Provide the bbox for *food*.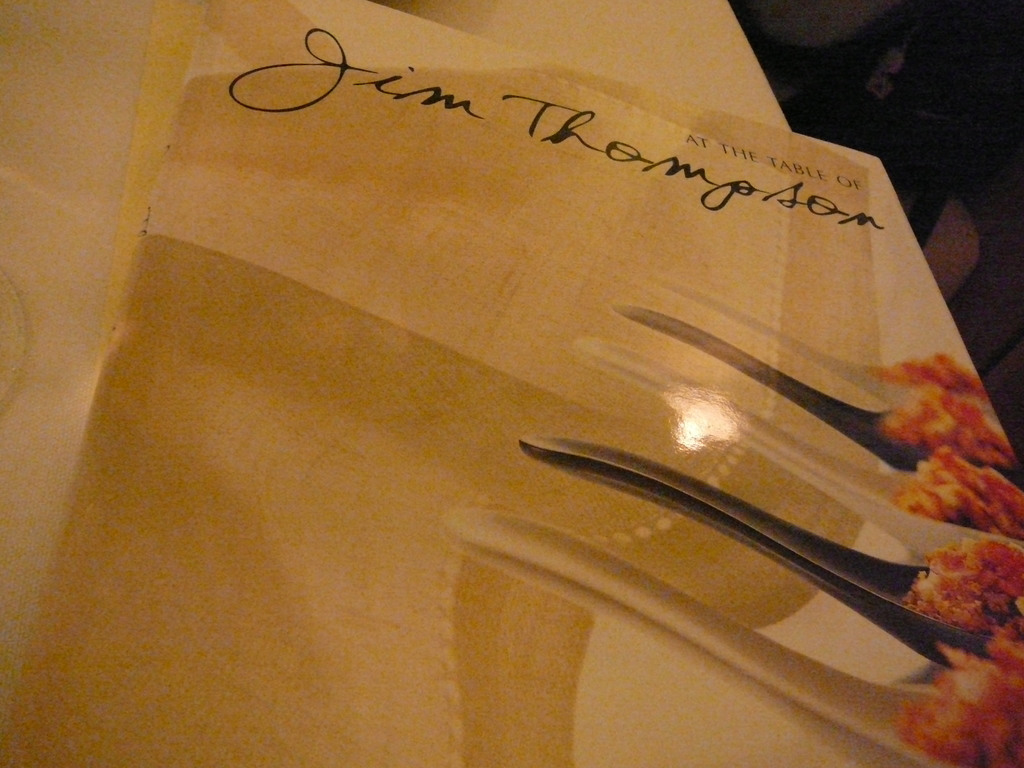
<region>877, 384, 1019, 467</region>.
